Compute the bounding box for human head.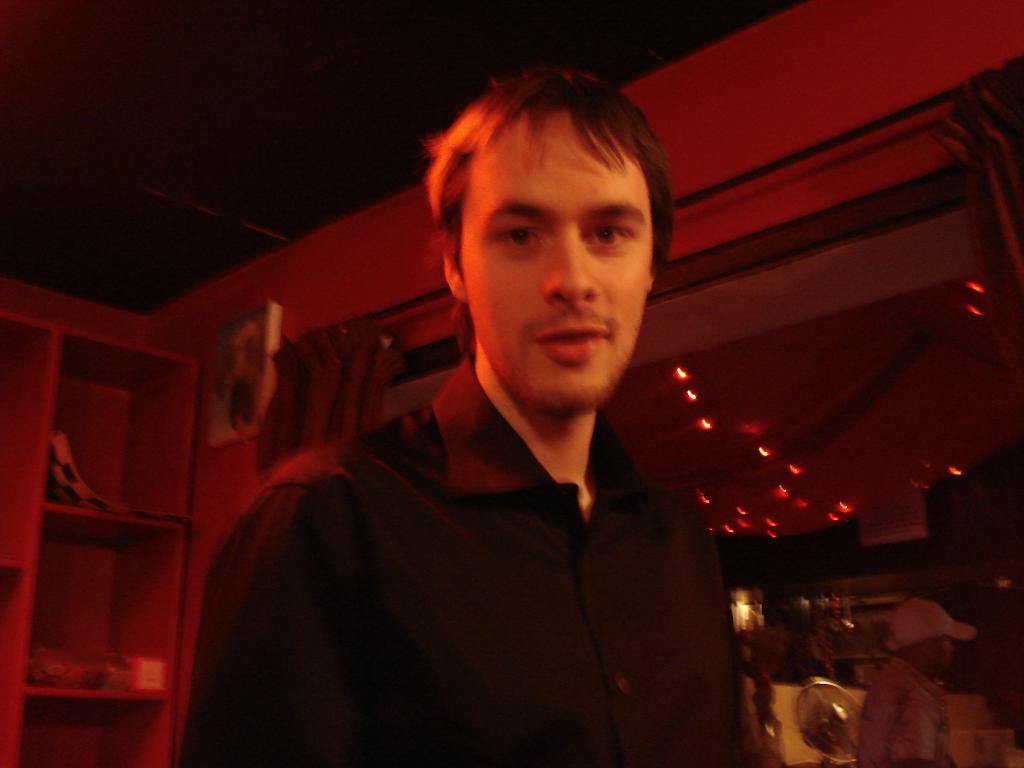
(x1=420, y1=65, x2=668, y2=385).
